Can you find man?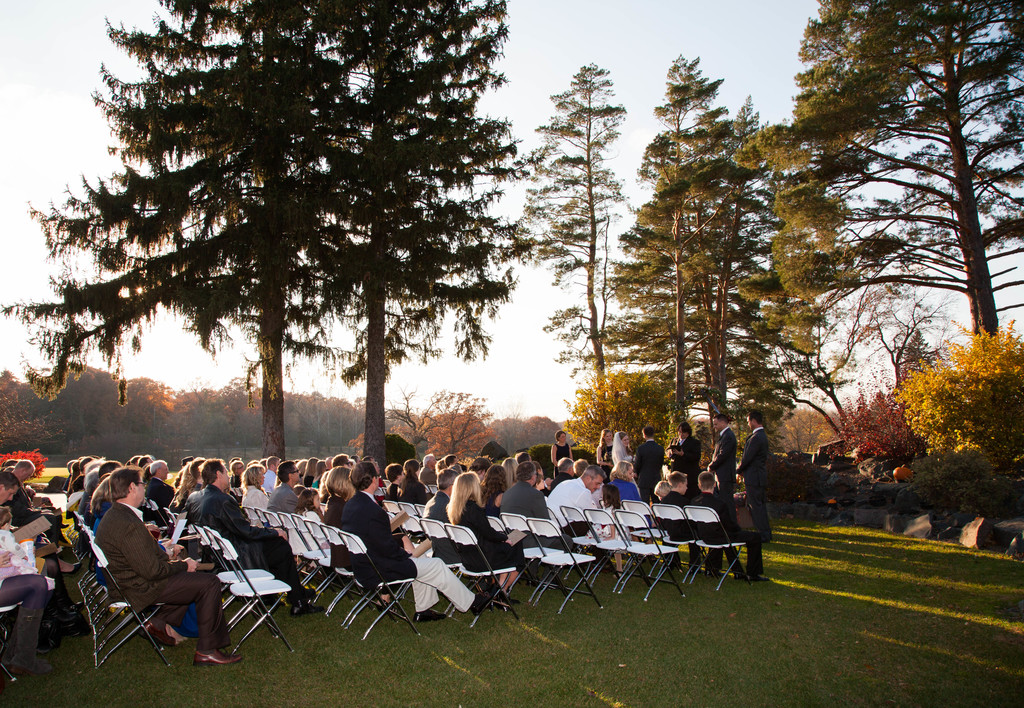
Yes, bounding box: 272/459/302/534.
